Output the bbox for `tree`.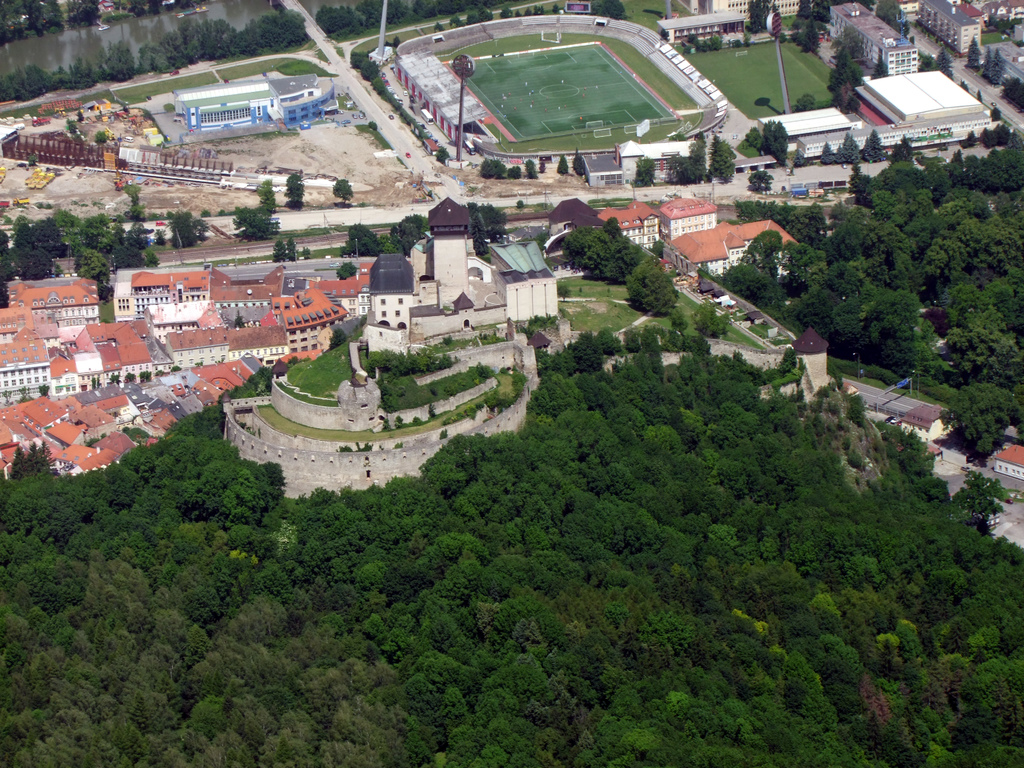
rect(574, 218, 646, 287).
